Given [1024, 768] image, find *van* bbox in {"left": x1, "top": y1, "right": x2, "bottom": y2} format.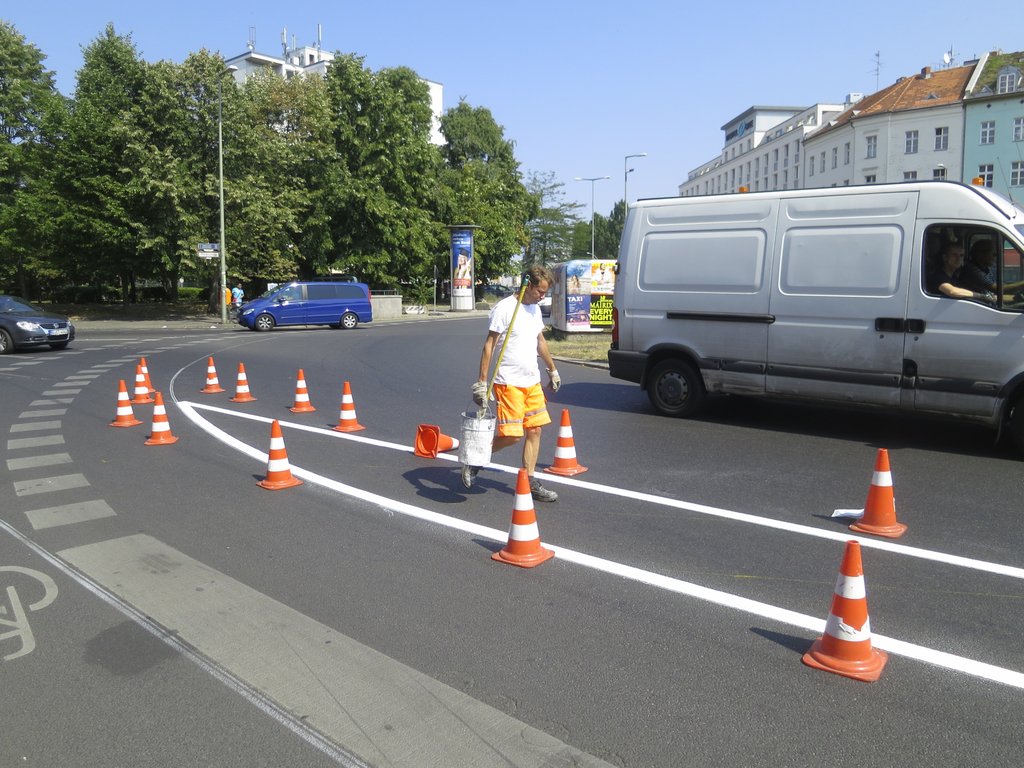
{"left": 605, "top": 155, "right": 1023, "bottom": 439}.
